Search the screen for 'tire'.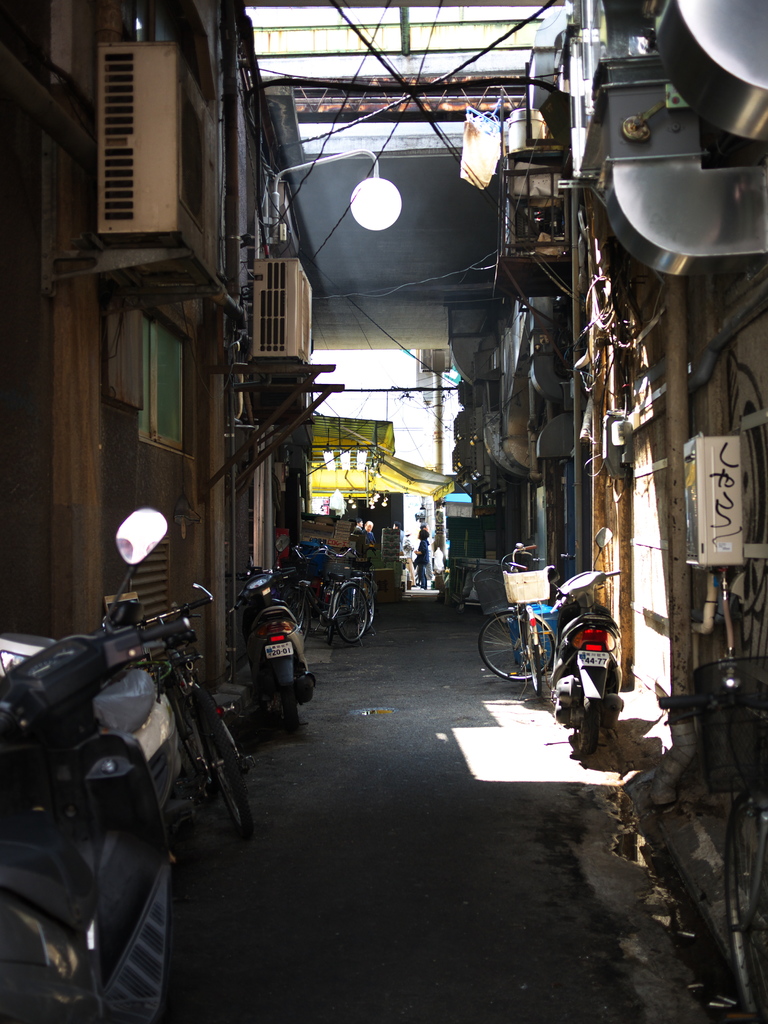
Found at [164, 685, 219, 817].
